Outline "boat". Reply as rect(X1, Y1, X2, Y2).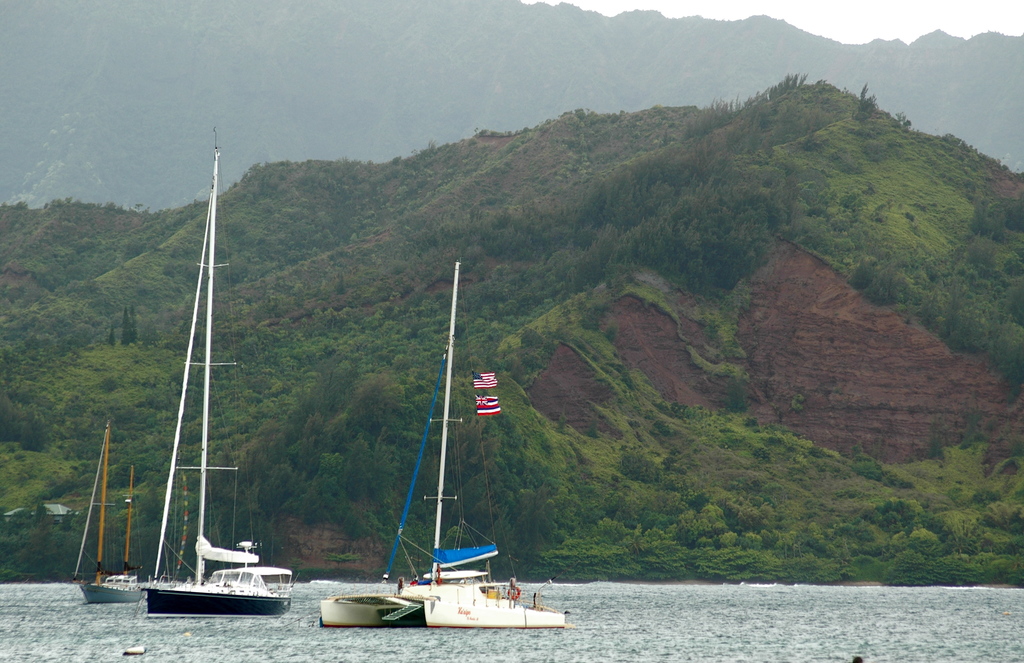
rect(141, 120, 297, 617).
